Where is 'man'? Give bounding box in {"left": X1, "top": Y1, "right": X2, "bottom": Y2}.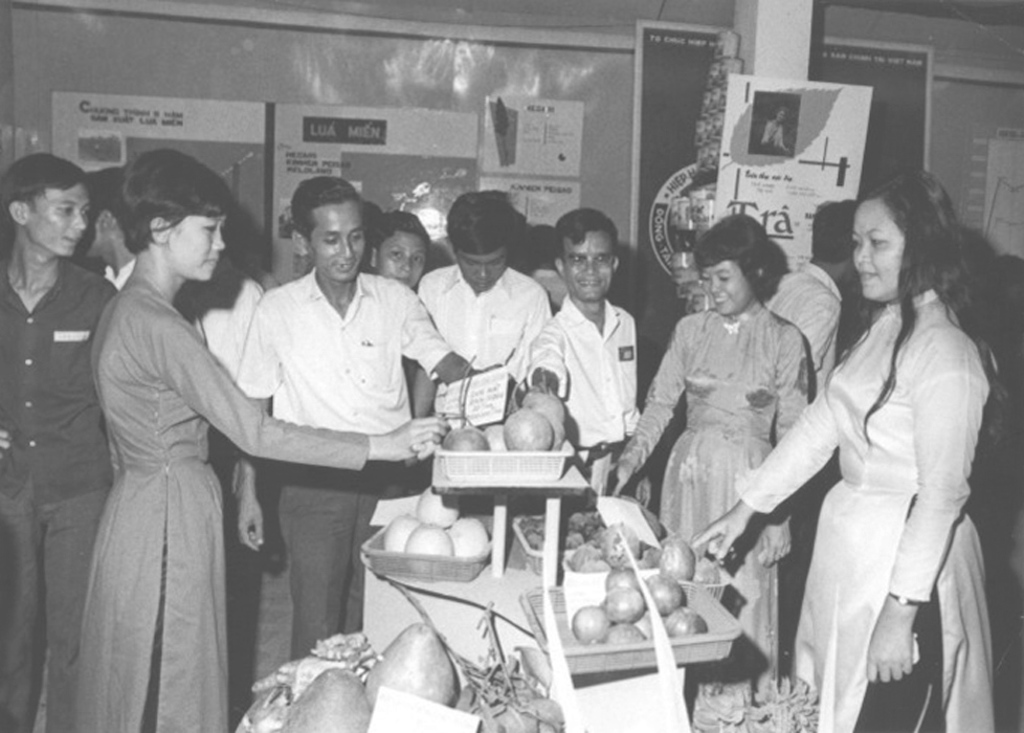
{"left": 411, "top": 190, "right": 546, "bottom": 507}.
